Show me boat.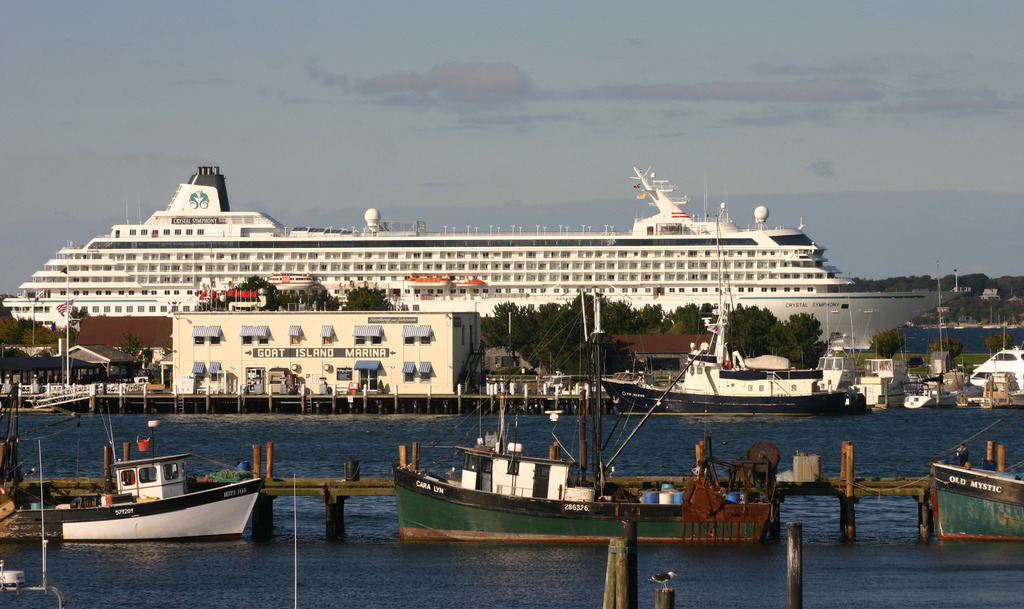
boat is here: locate(855, 342, 938, 409).
